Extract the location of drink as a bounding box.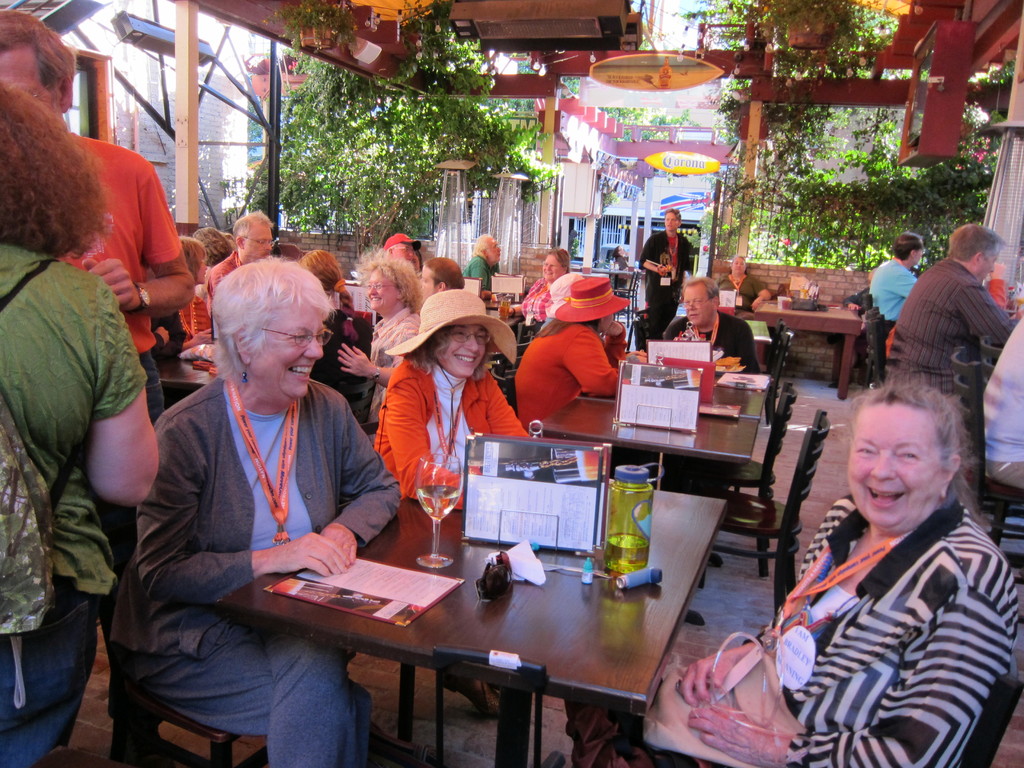
select_region(420, 458, 460, 568).
